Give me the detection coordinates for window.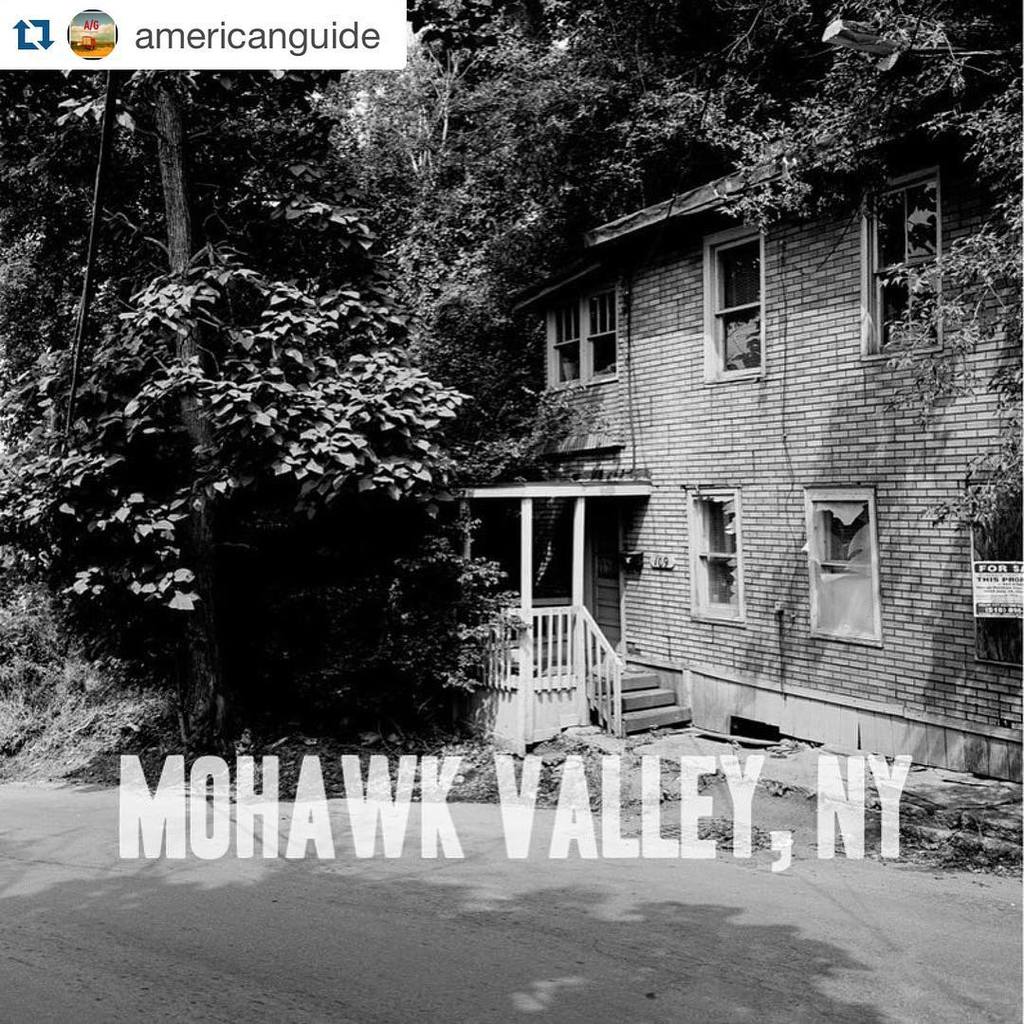
rect(704, 216, 771, 385).
